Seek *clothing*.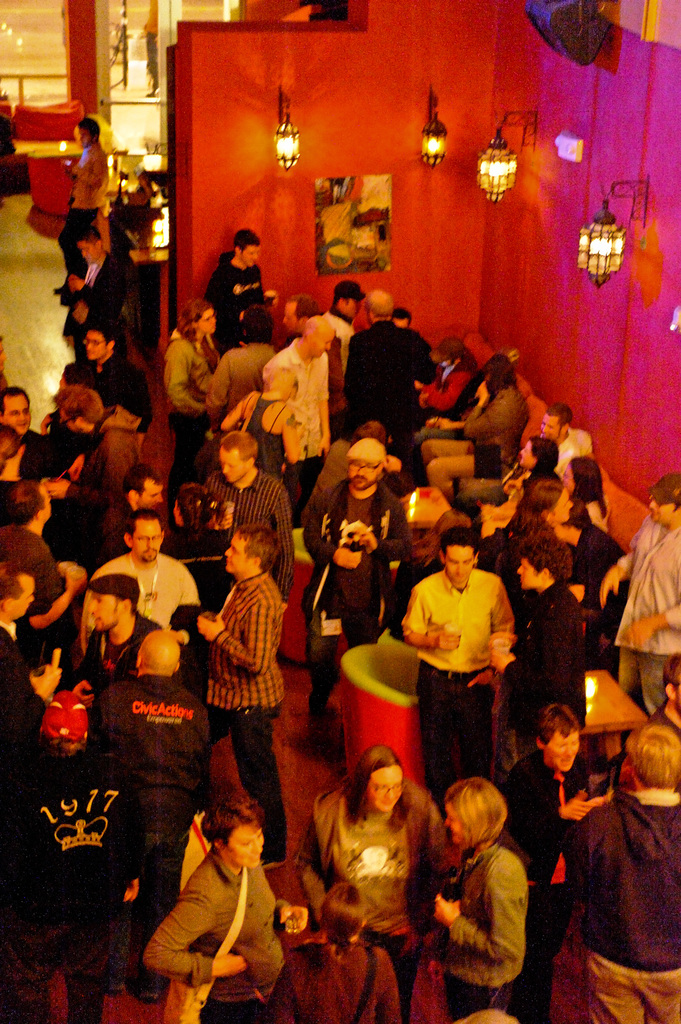
162:330:221:449.
